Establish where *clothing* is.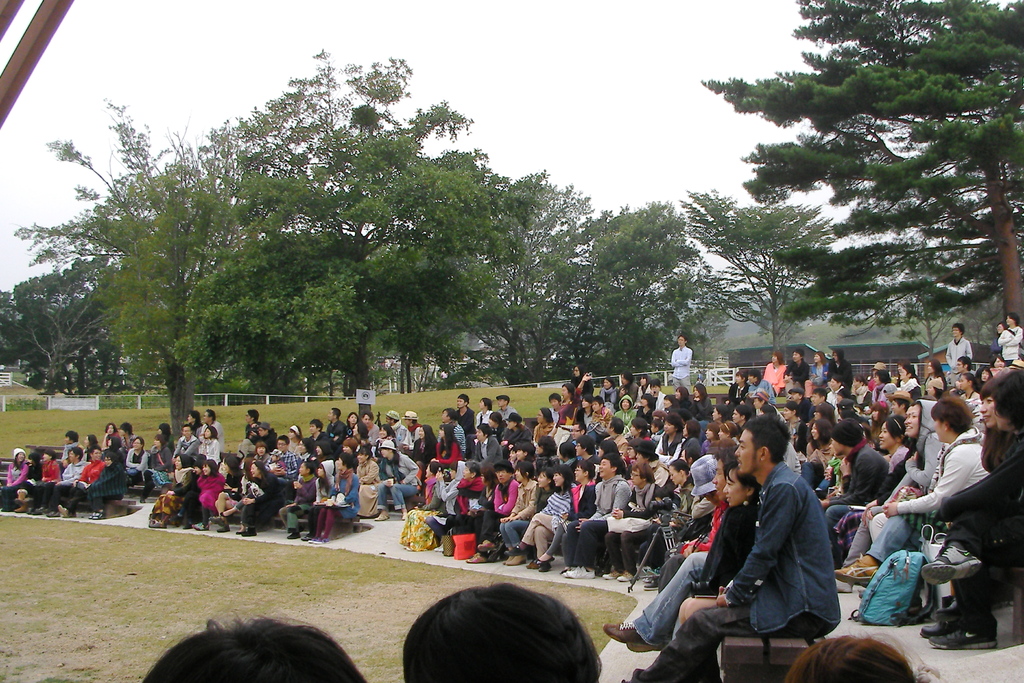
Established at crop(458, 404, 472, 432).
